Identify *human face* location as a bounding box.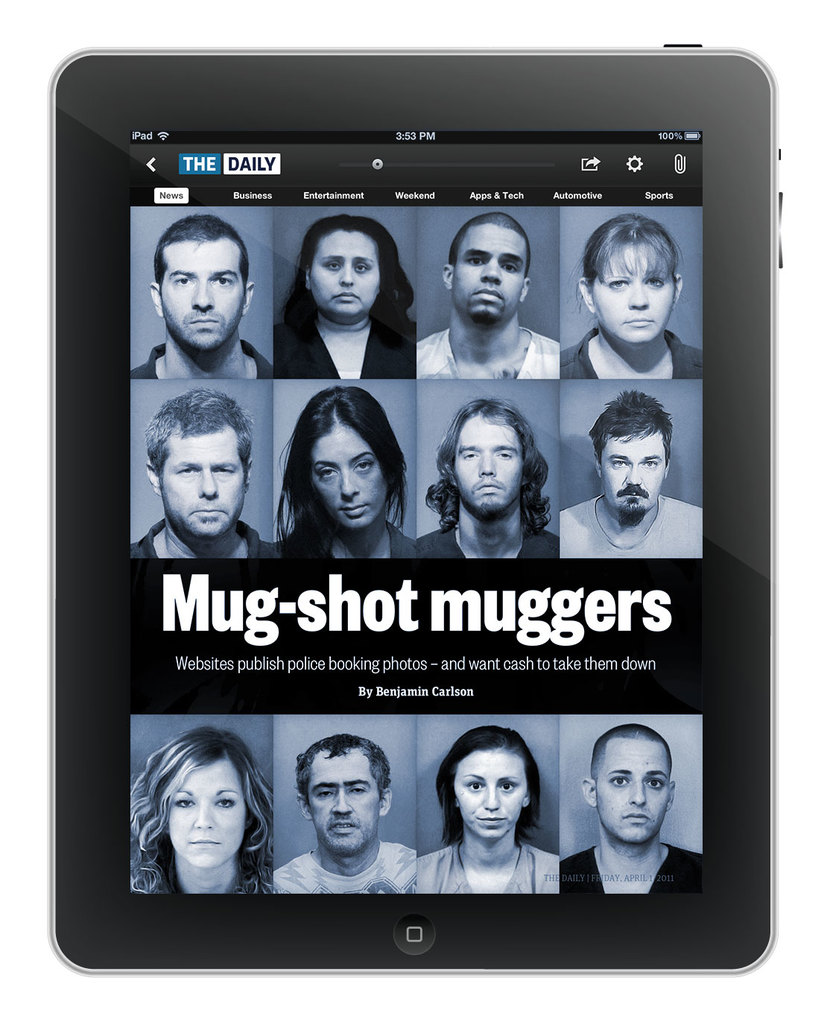
BBox(585, 244, 673, 347).
